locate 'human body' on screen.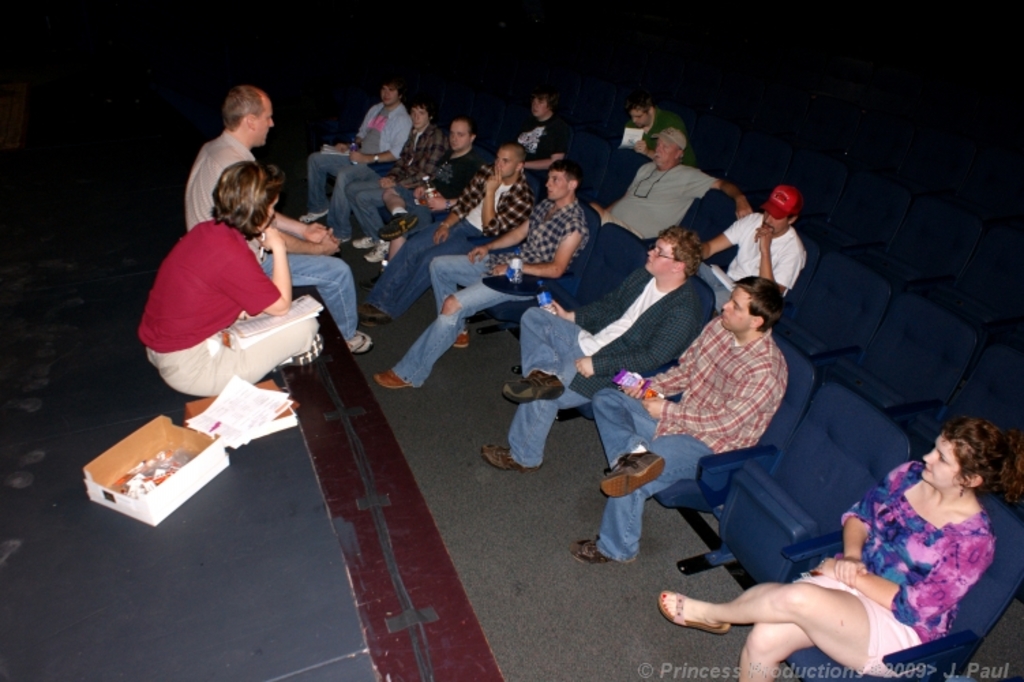
On screen at left=513, top=117, right=579, bottom=198.
